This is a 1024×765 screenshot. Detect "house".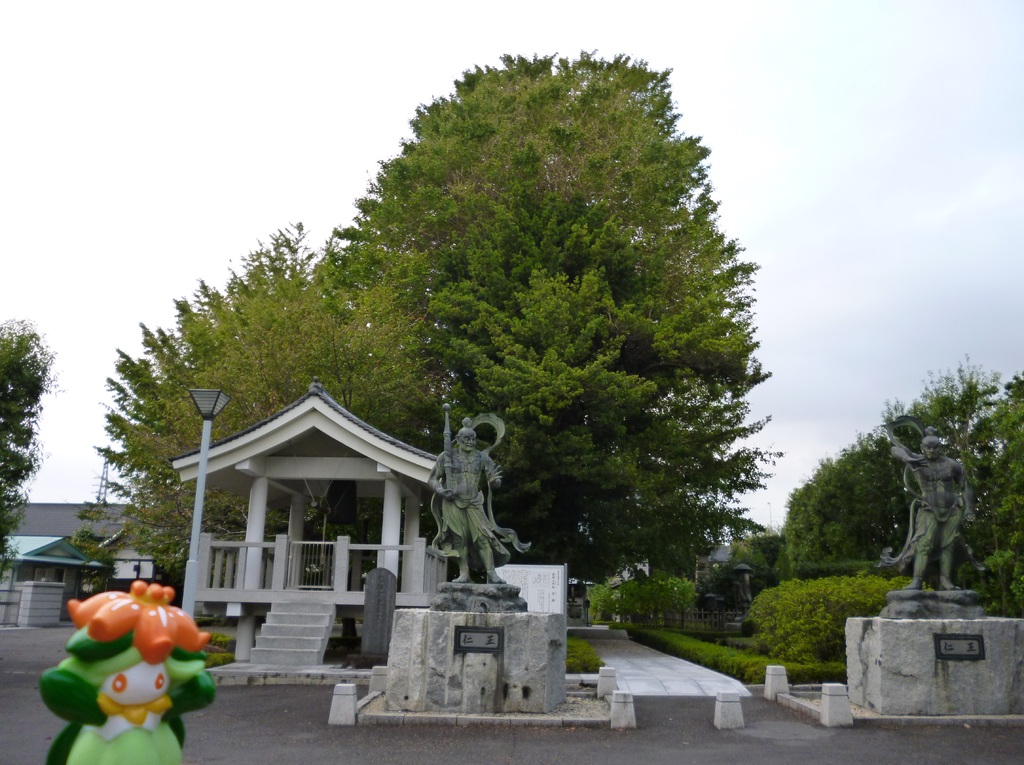
<region>0, 503, 162, 594</region>.
